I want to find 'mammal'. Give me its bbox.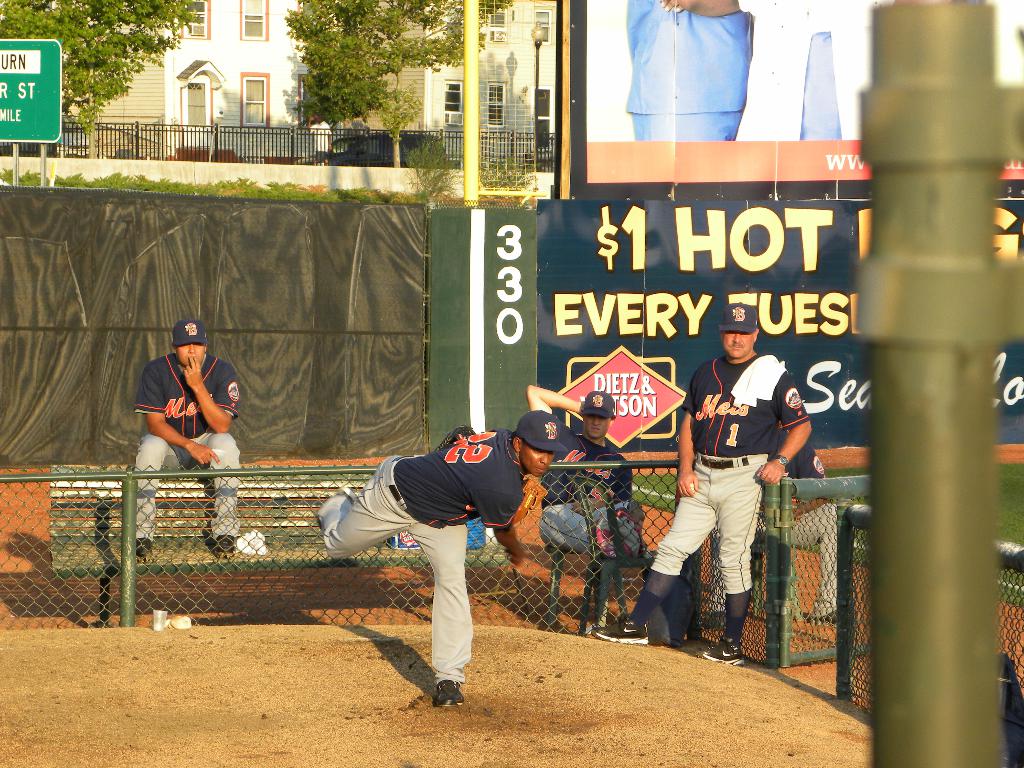
521,383,634,600.
